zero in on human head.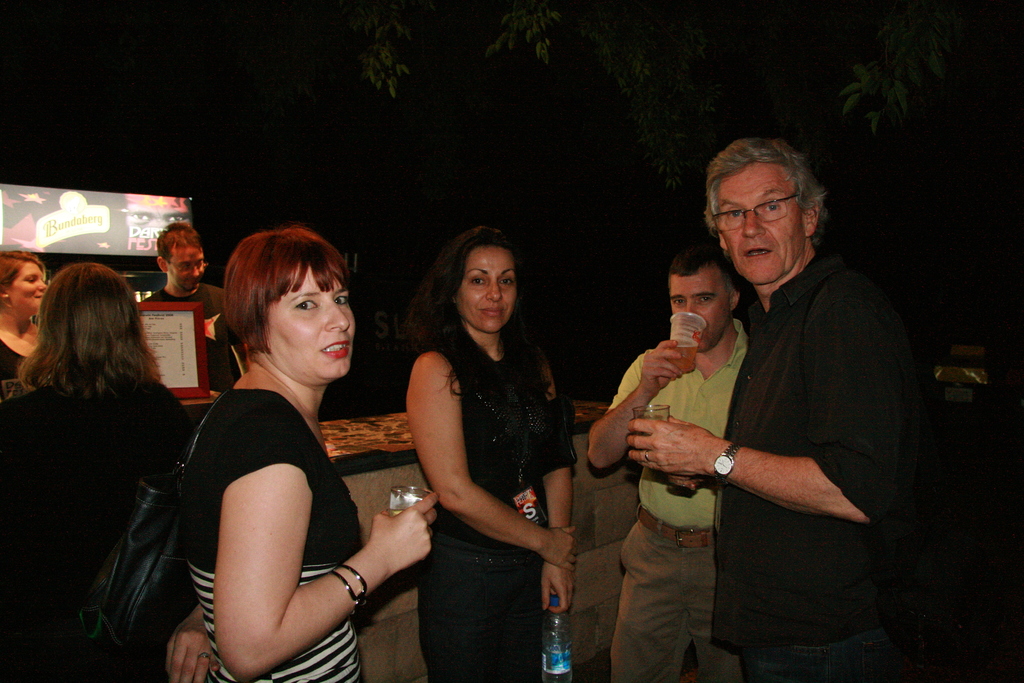
Zeroed in: bbox(705, 156, 835, 279).
